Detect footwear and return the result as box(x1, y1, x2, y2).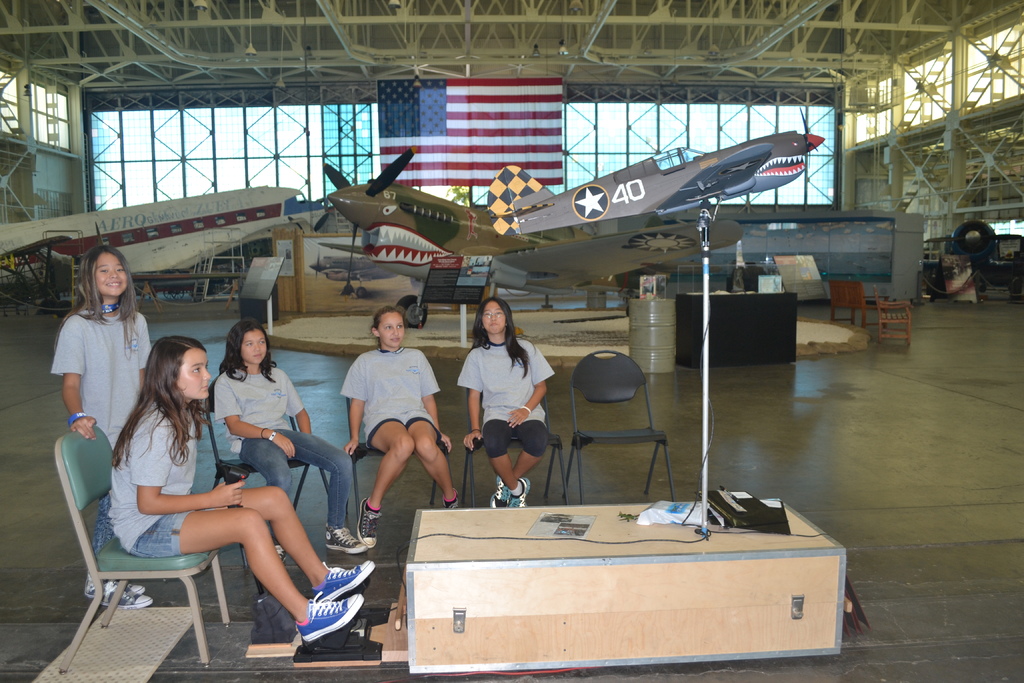
box(361, 498, 382, 547).
